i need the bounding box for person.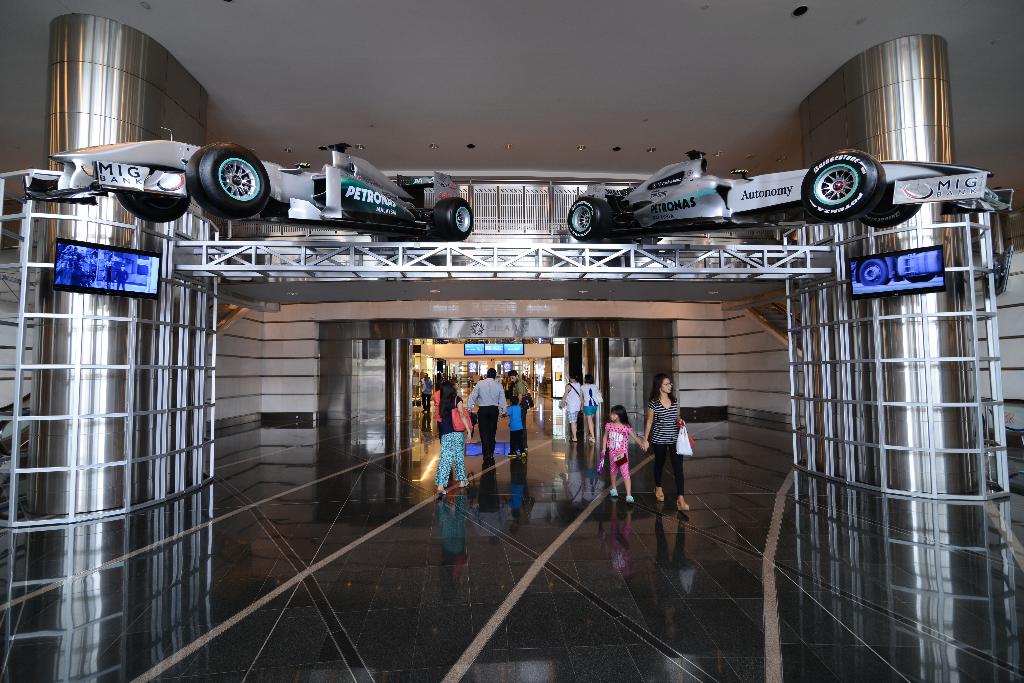
Here it is: x1=600 y1=404 x2=644 y2=501.
